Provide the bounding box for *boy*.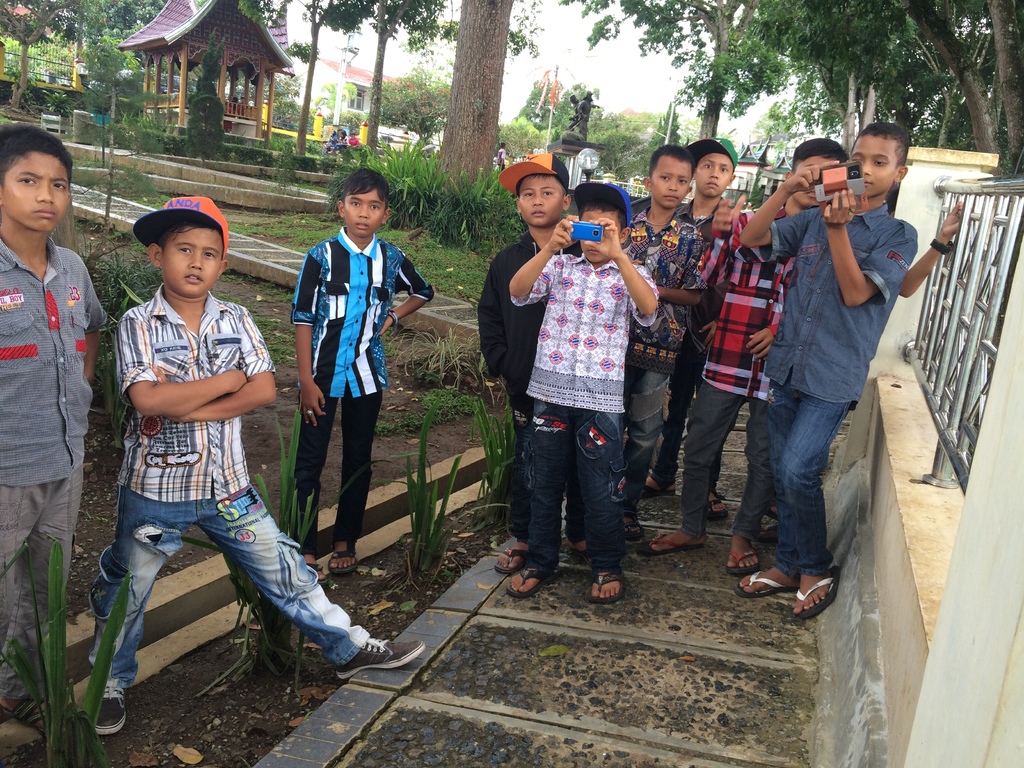
506/184/657/600.
